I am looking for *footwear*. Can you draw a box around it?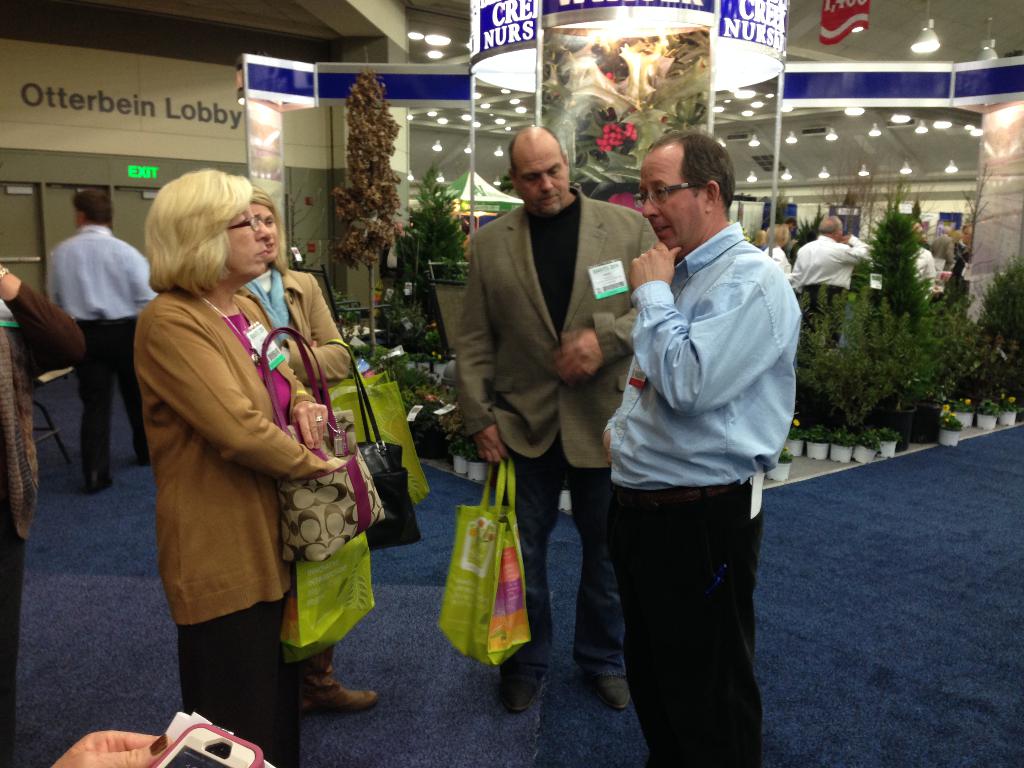
Sure, the bounding box is detection(502, 658, 545, 717).
